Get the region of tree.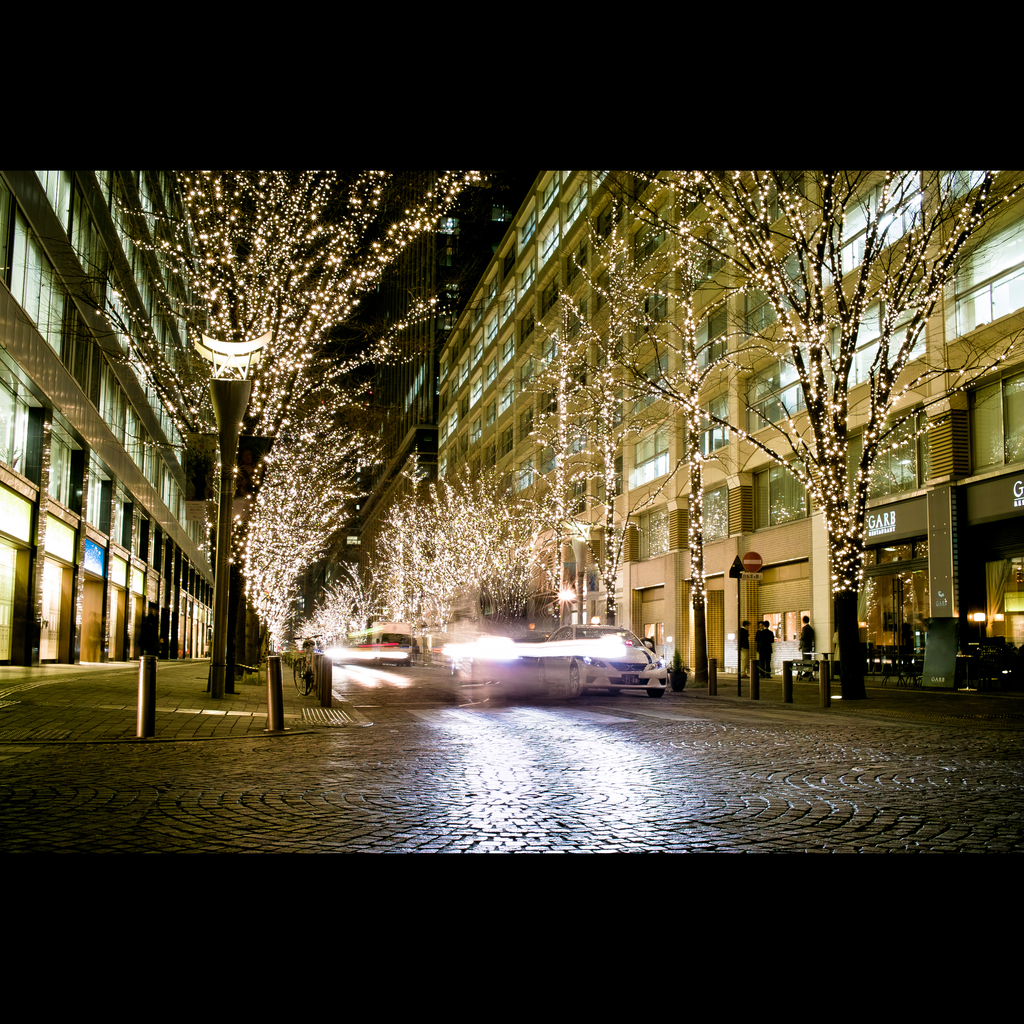
[163, 166, 486, 706].
